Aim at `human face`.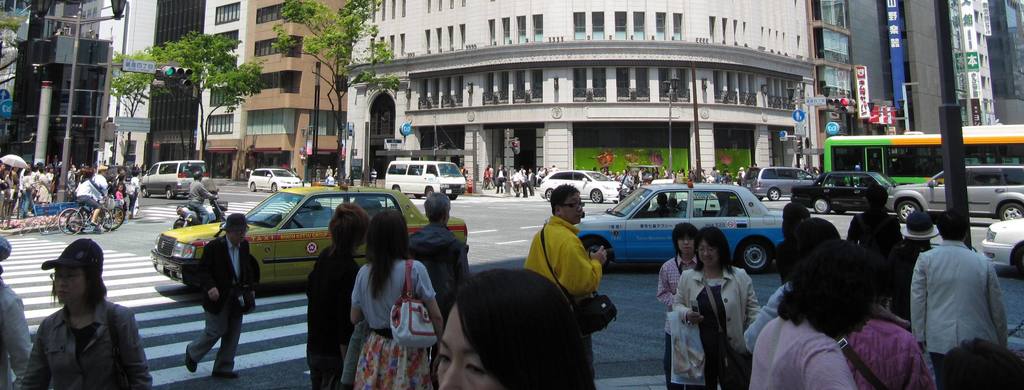
Aimed at 699,239,717,267.
